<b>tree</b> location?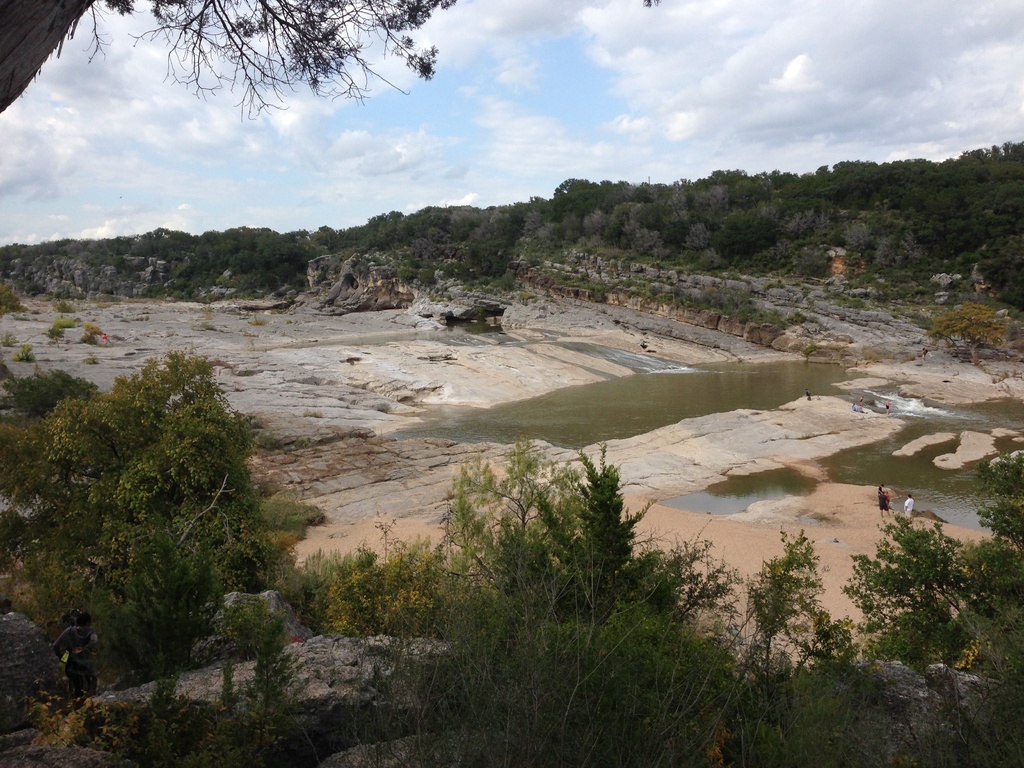
(916,301,1023,367)
